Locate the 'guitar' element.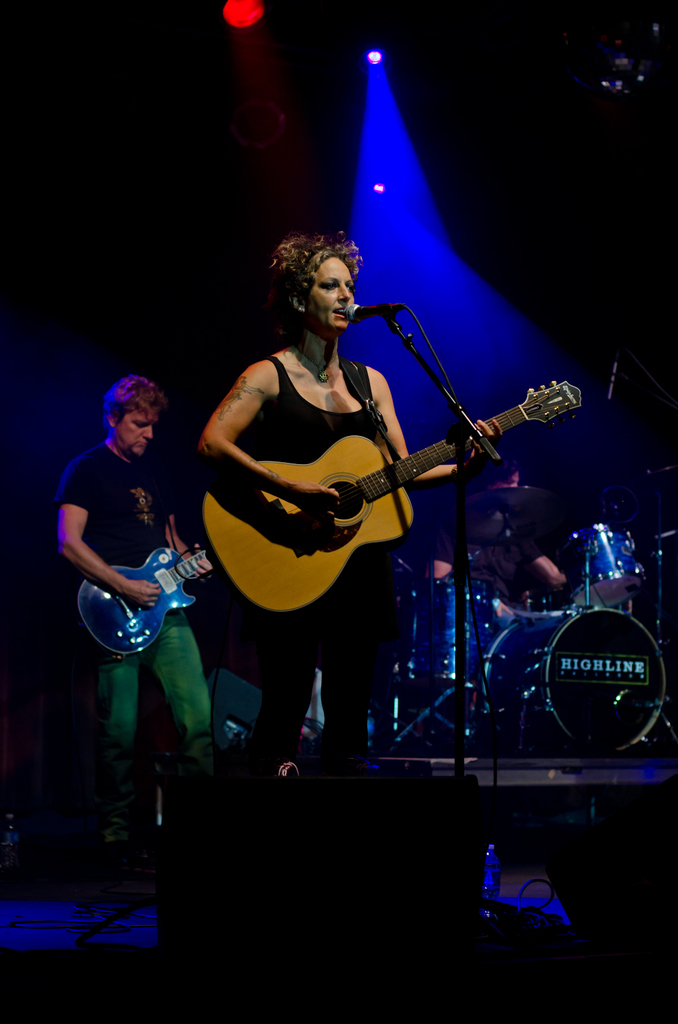
Element bbox: x1=72 y1=547 x2=210 y2=659.
